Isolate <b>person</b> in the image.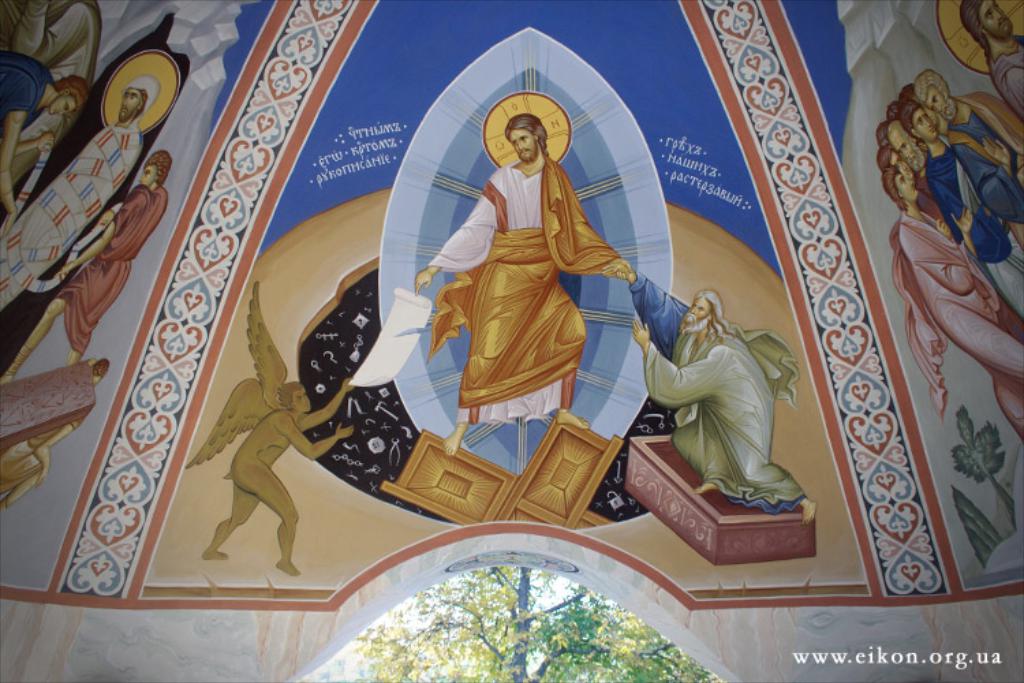
Isolated region: box(913, 67, 1023, 175).
